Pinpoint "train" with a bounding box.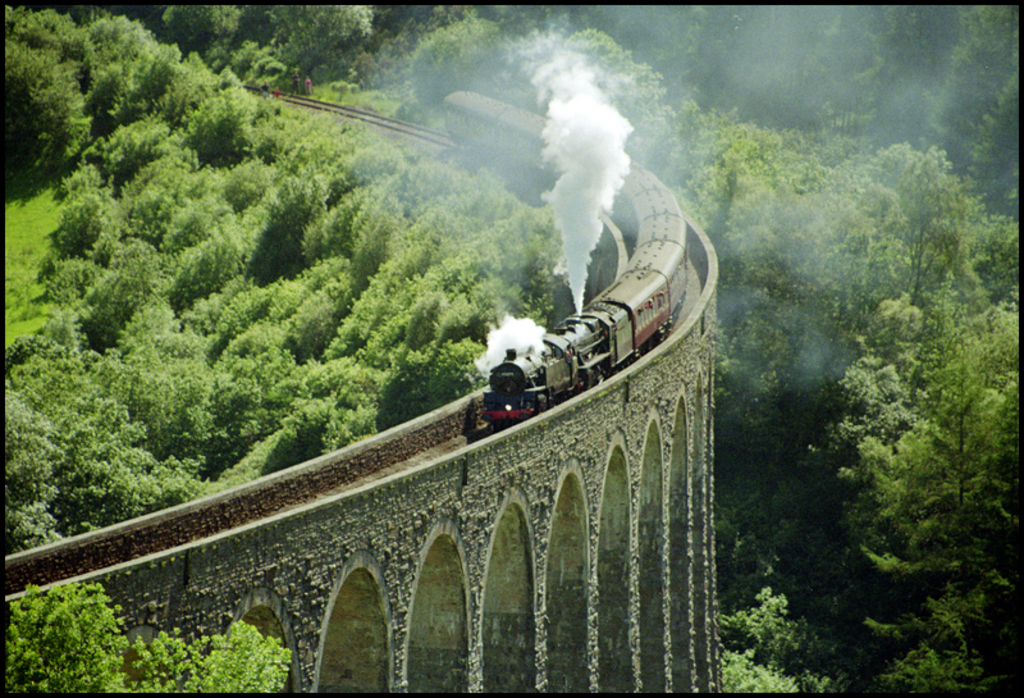
[444, 90, 687, 429].
